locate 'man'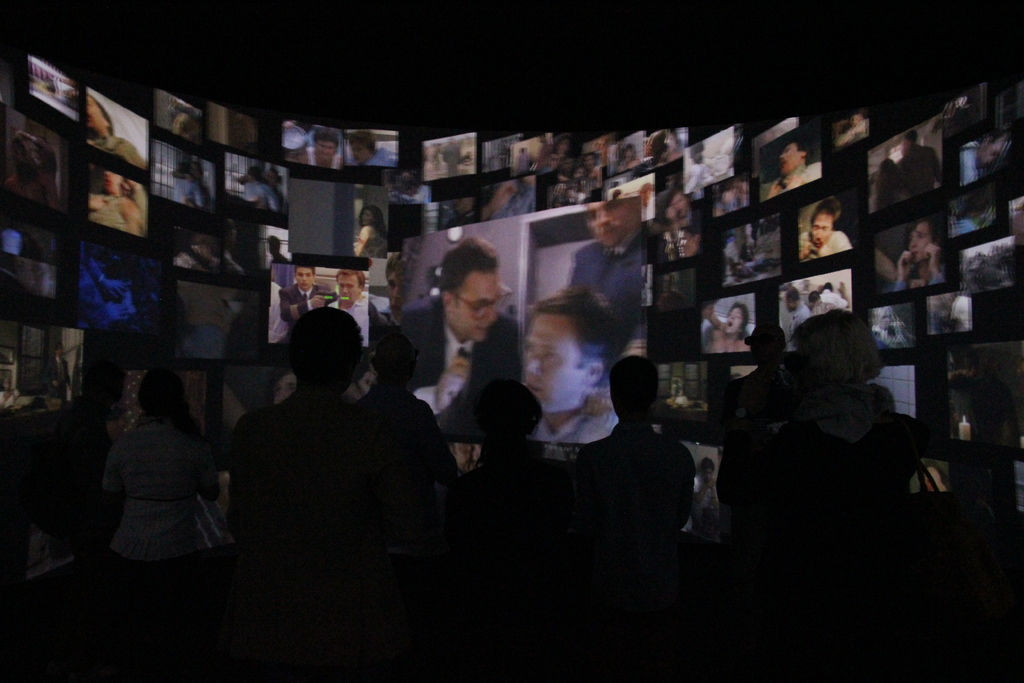
bbox(567, 202, 641, 323)
